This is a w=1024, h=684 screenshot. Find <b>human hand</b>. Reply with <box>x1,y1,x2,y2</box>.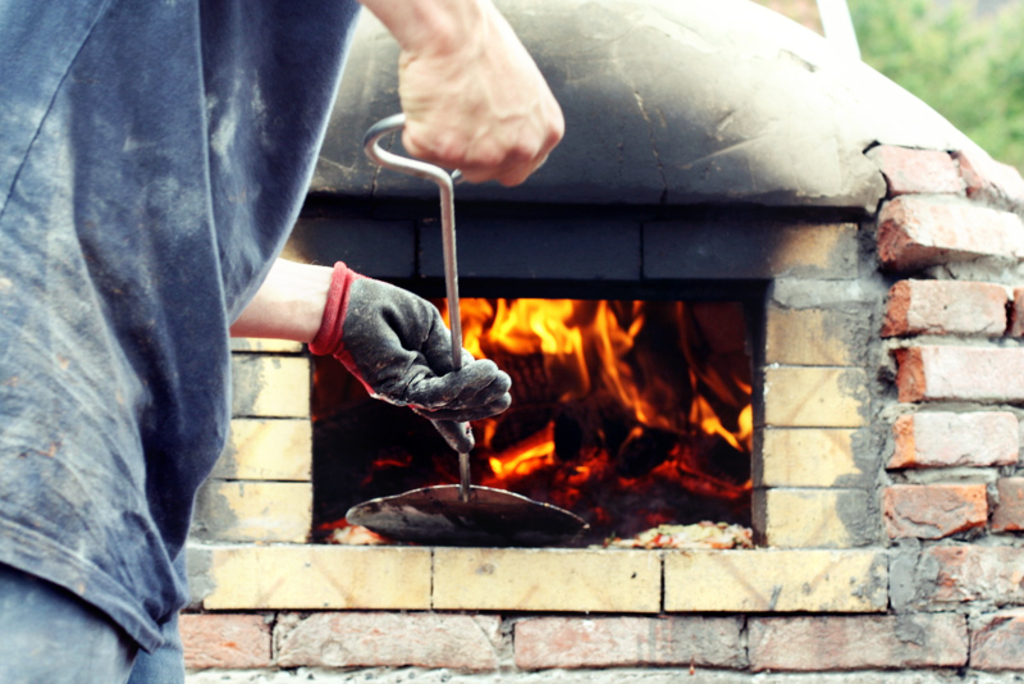
<box>316,269,516,459</box>.
